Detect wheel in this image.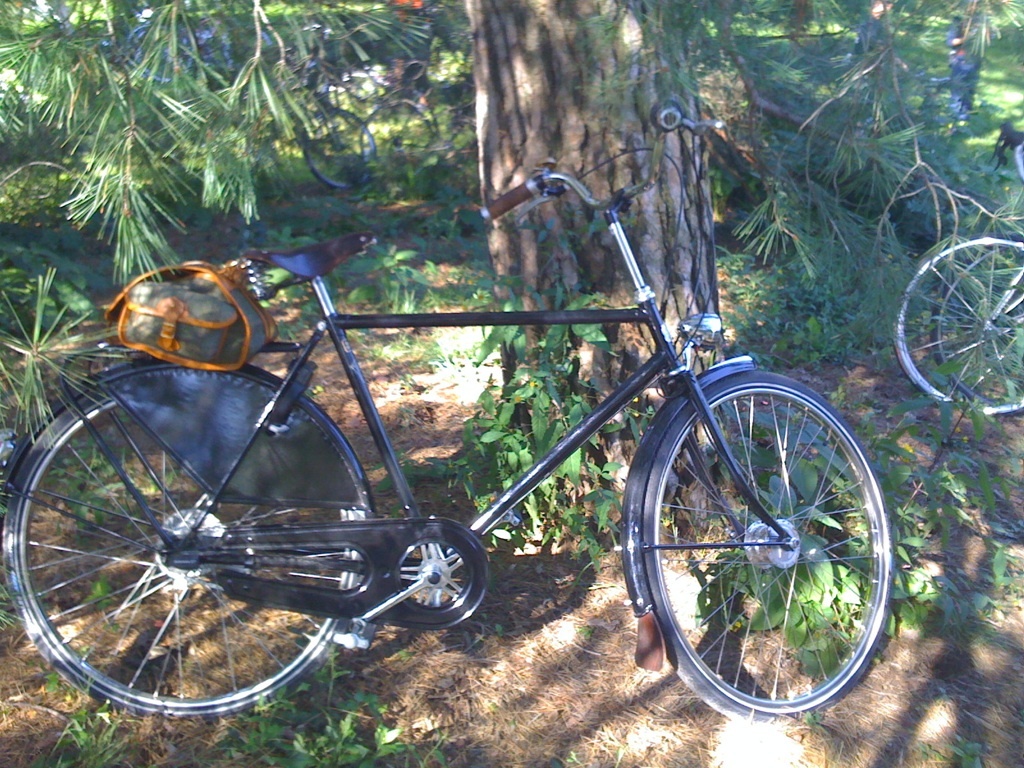
Detection: detection(5, 370, 366, 723).
